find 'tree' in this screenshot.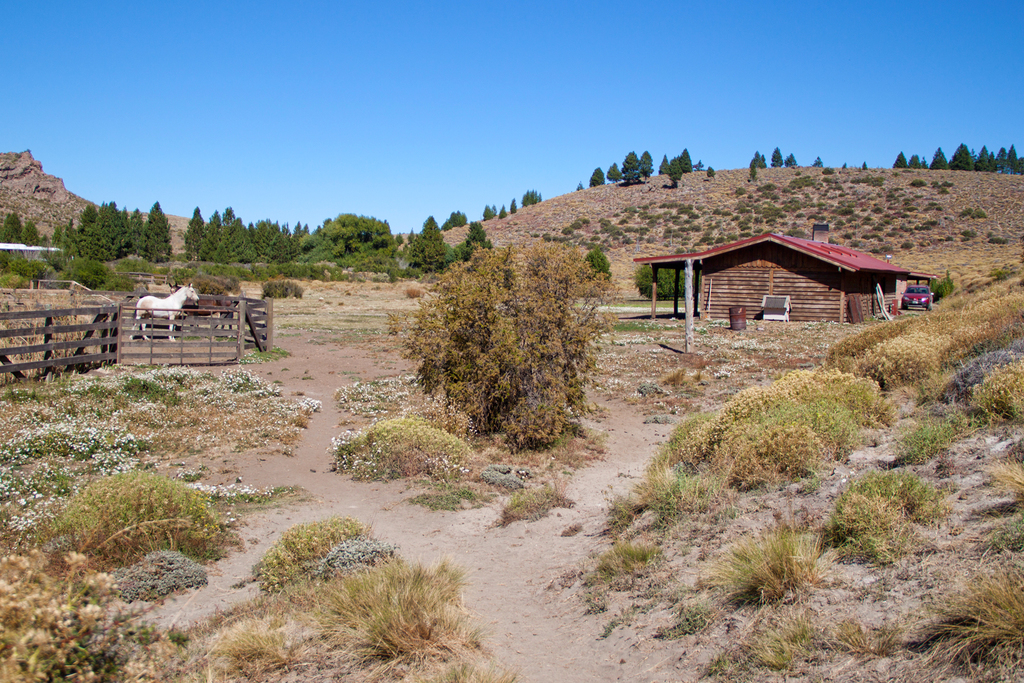
The bounding box for 'tree' is BBox(193, 268, 243, 299).
